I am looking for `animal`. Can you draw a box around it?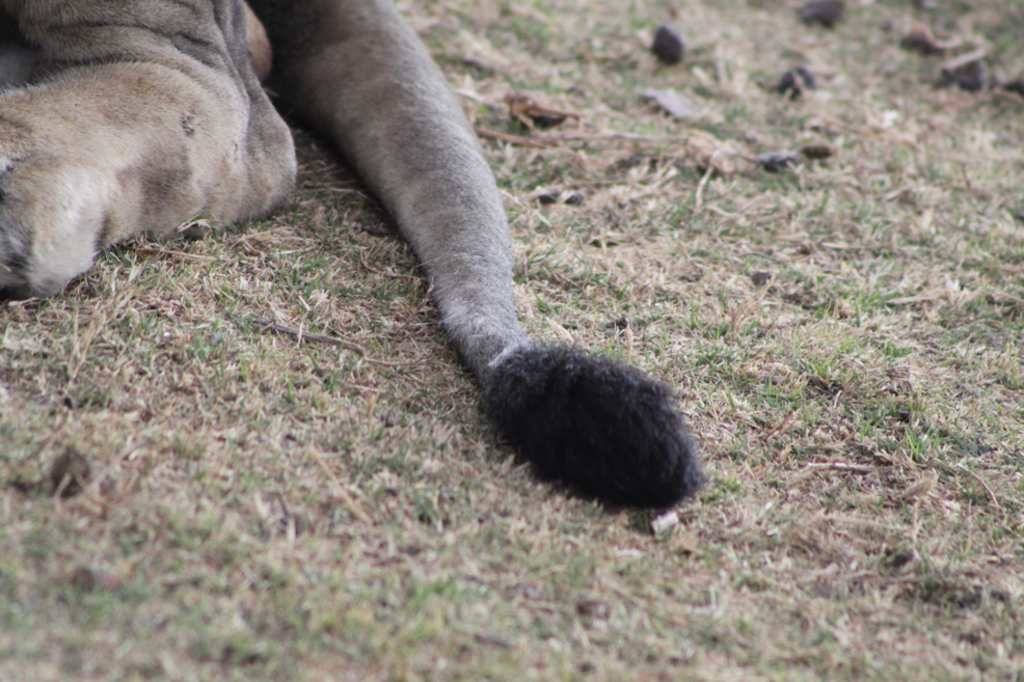
Sure, the bounding box is 0,0,702,511.
